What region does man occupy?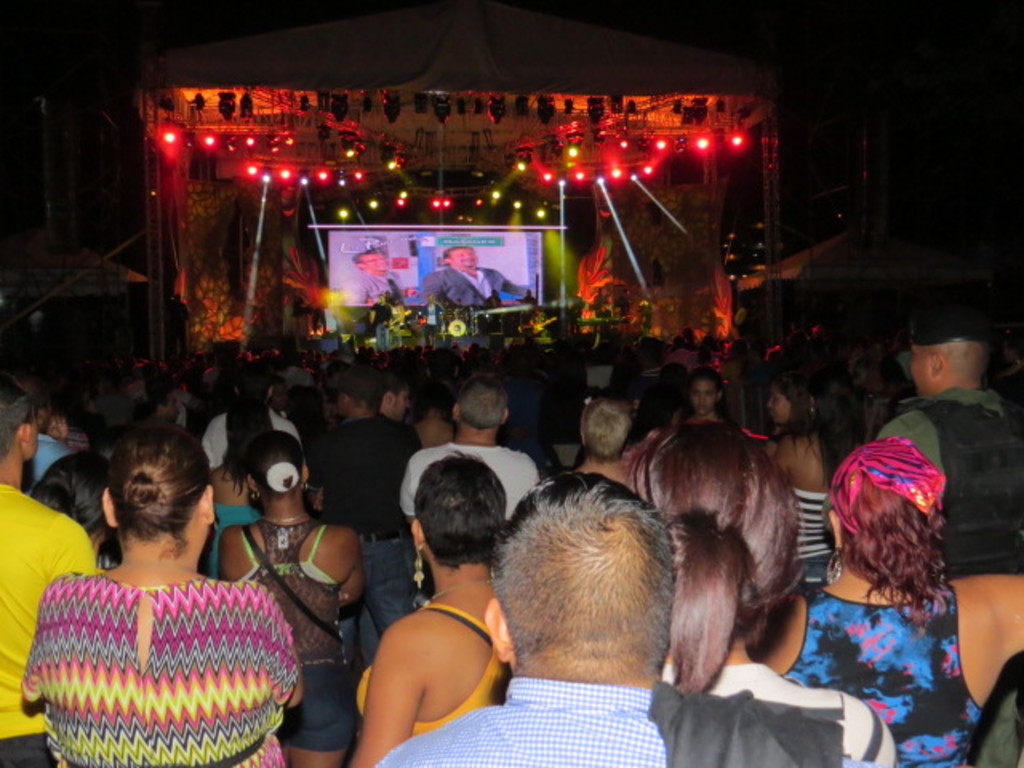
pyautogui.locateOnScreen(421, 246, 538, 312).
